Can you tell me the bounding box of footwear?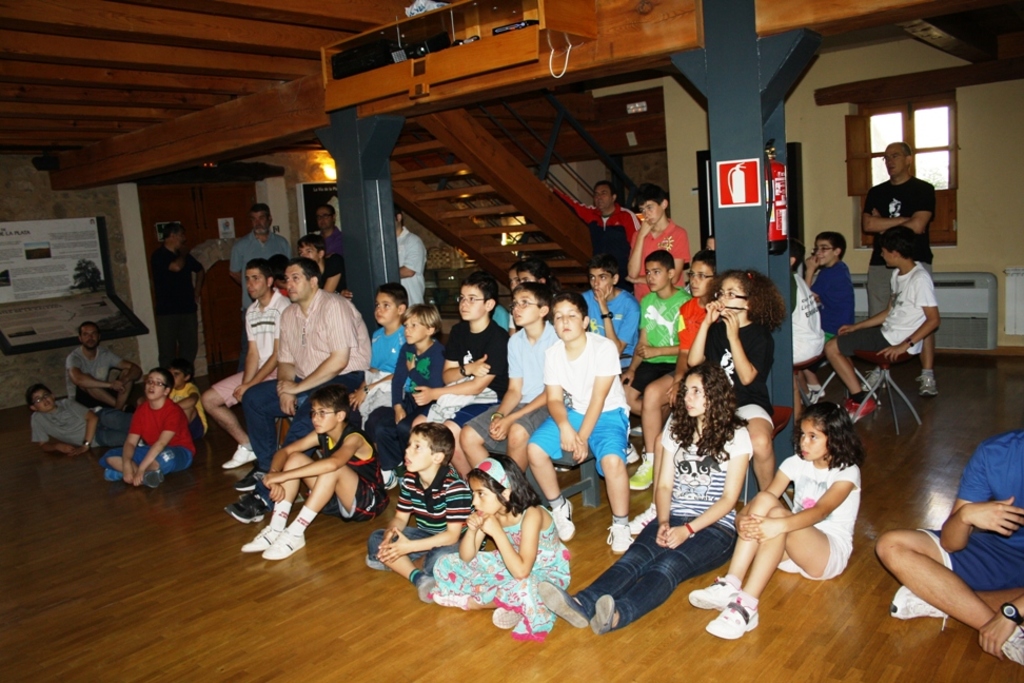
242, 519, 280, 549.
